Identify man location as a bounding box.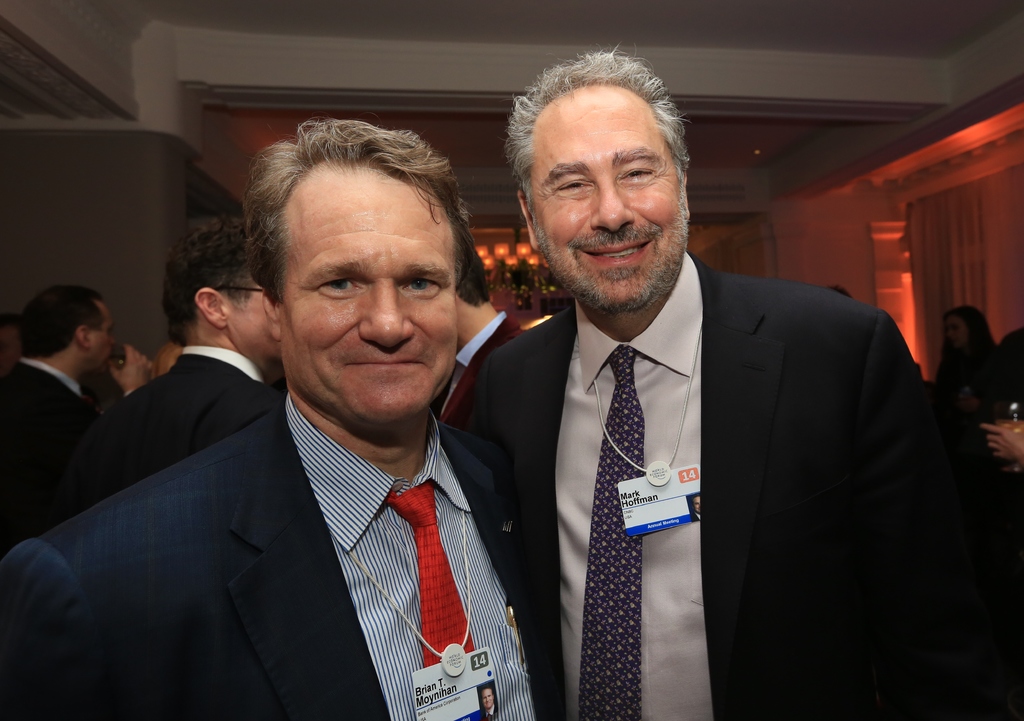
(left=444, top=36, right=1018, bottom=720).
